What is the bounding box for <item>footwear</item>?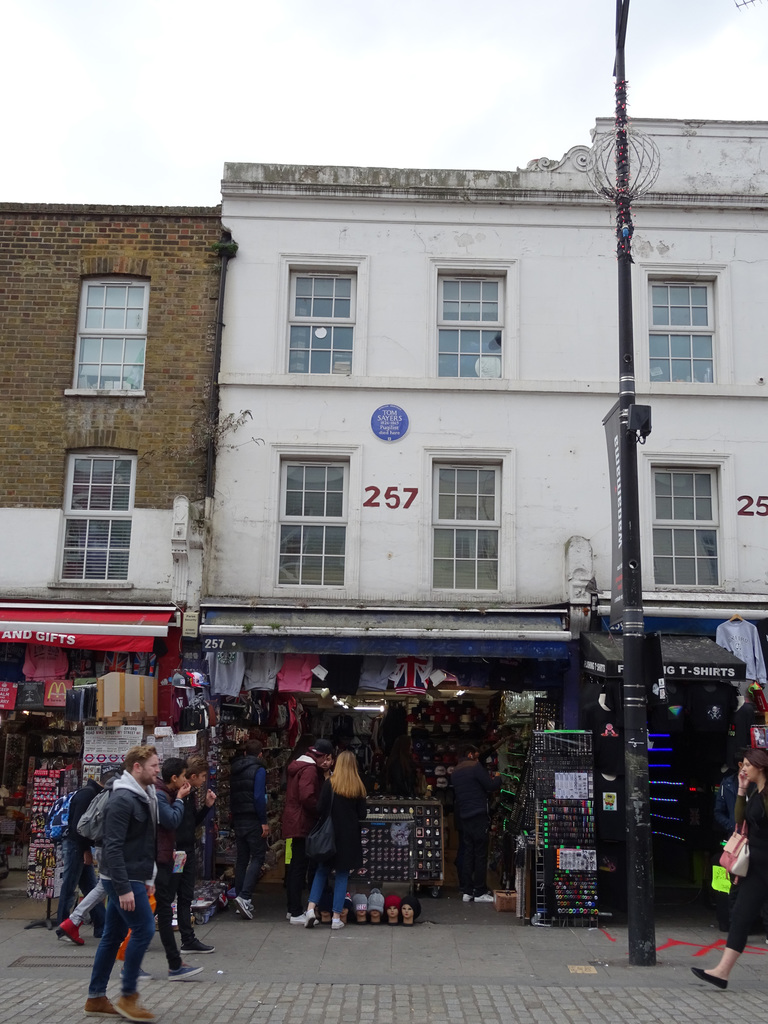
bbox=[285, 911, 292, 918].
